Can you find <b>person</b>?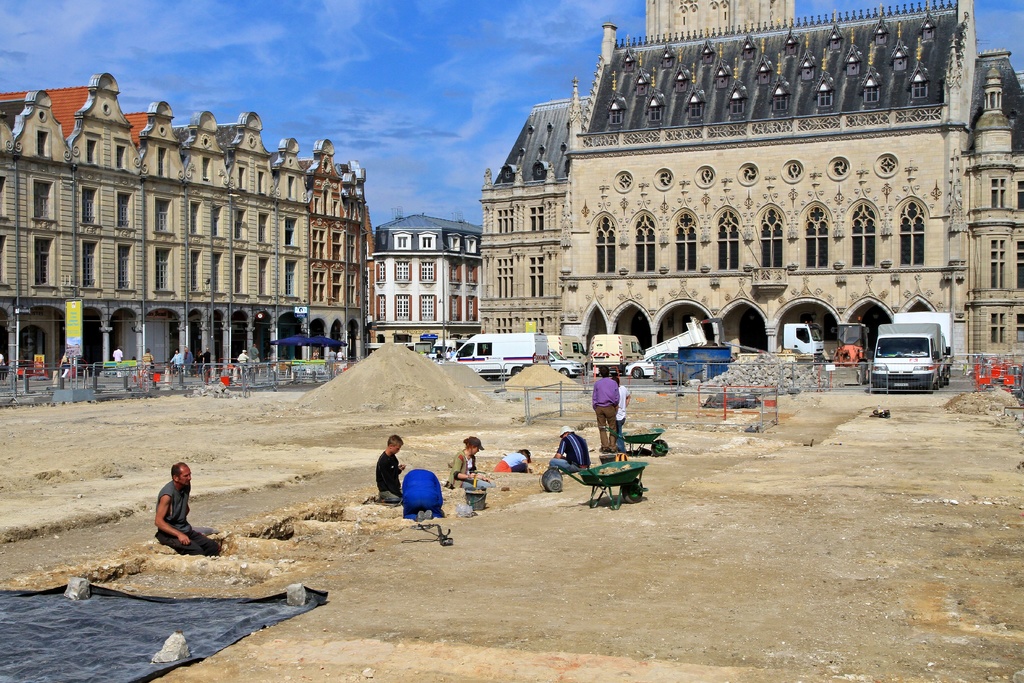
Yes, bounding box: {"x1": 246, "y1": 346, "x2": 260, "y2": 363}.
